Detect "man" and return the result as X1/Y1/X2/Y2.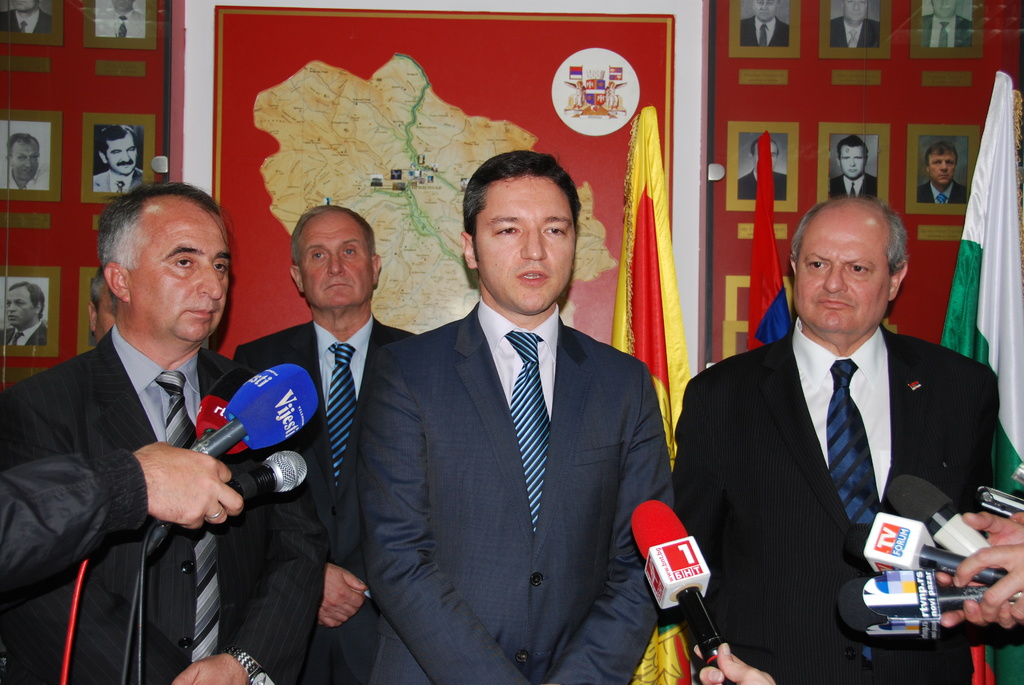
683/194/1002/684.
